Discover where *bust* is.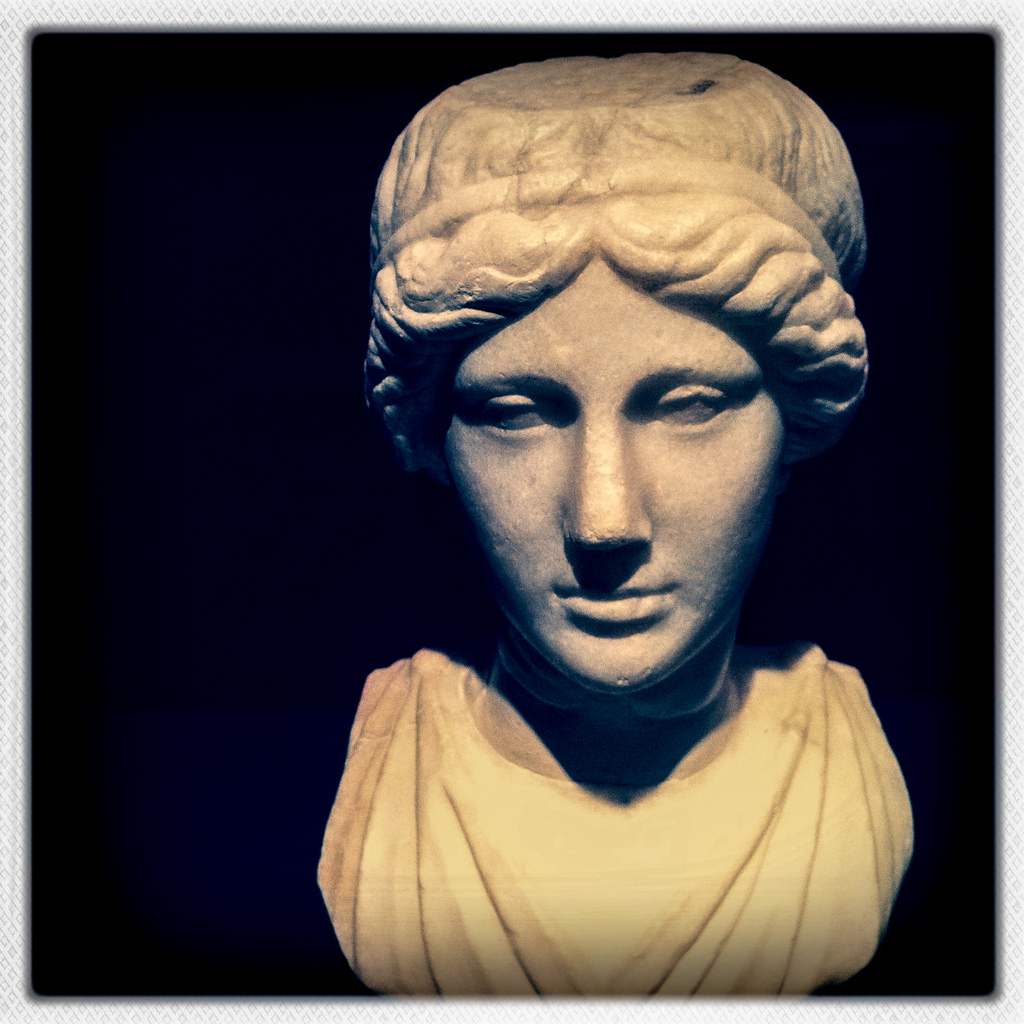
Discovered at detection(310, 51, 917, 1001).
